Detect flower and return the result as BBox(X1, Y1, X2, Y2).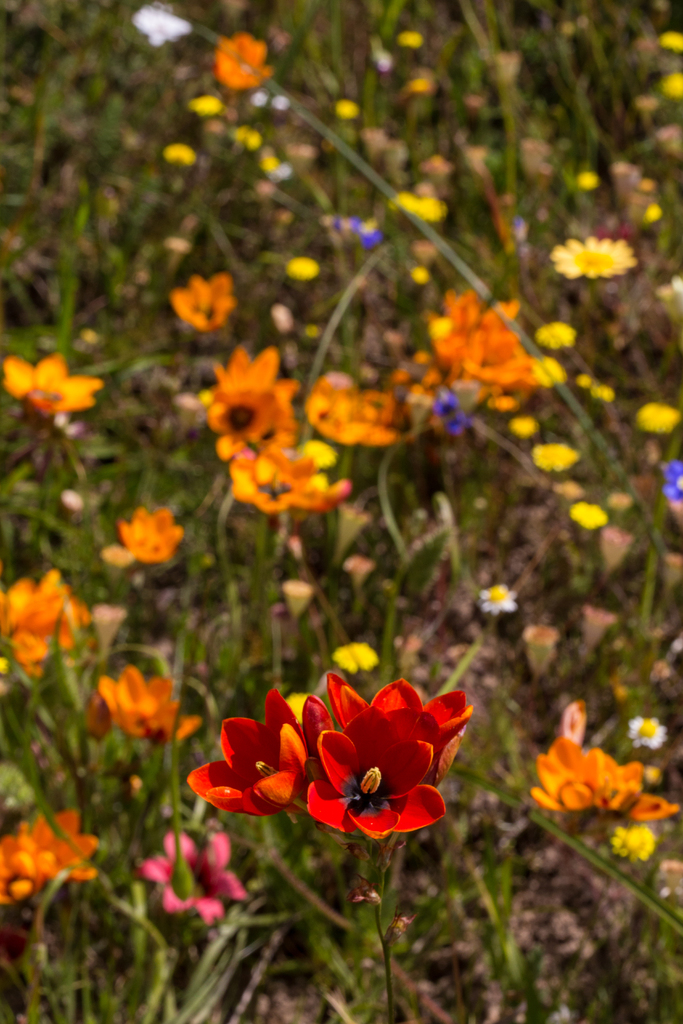
BBox(210, 349, 306, 465).
